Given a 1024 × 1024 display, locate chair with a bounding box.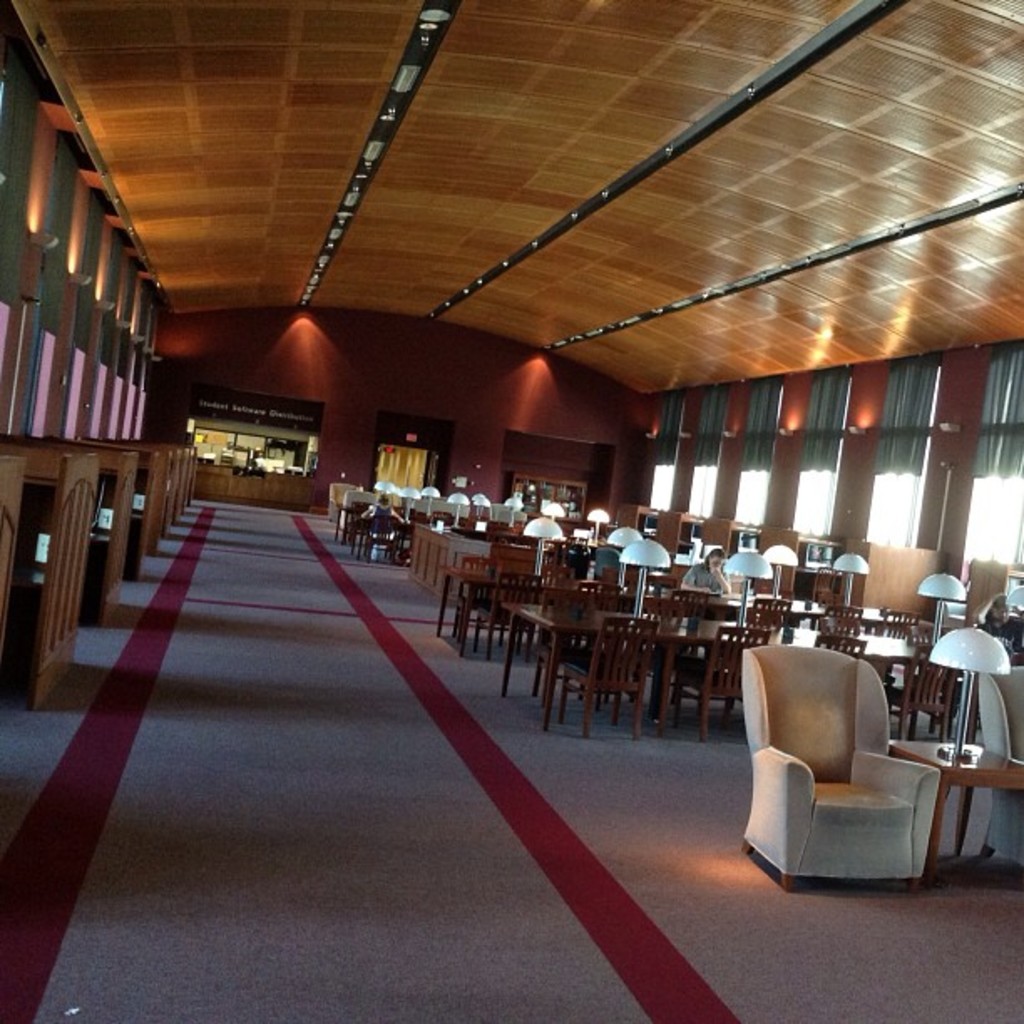
Located: [559, 616, 659, 736].
